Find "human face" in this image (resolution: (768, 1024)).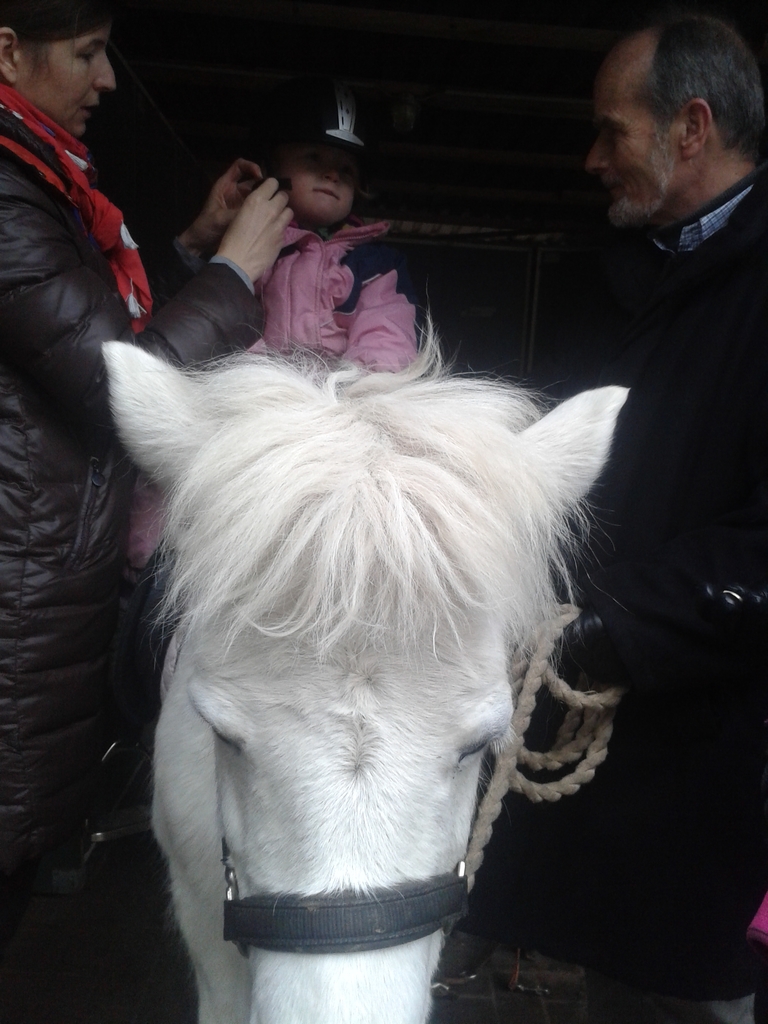
[26, 8, 127, 150].
